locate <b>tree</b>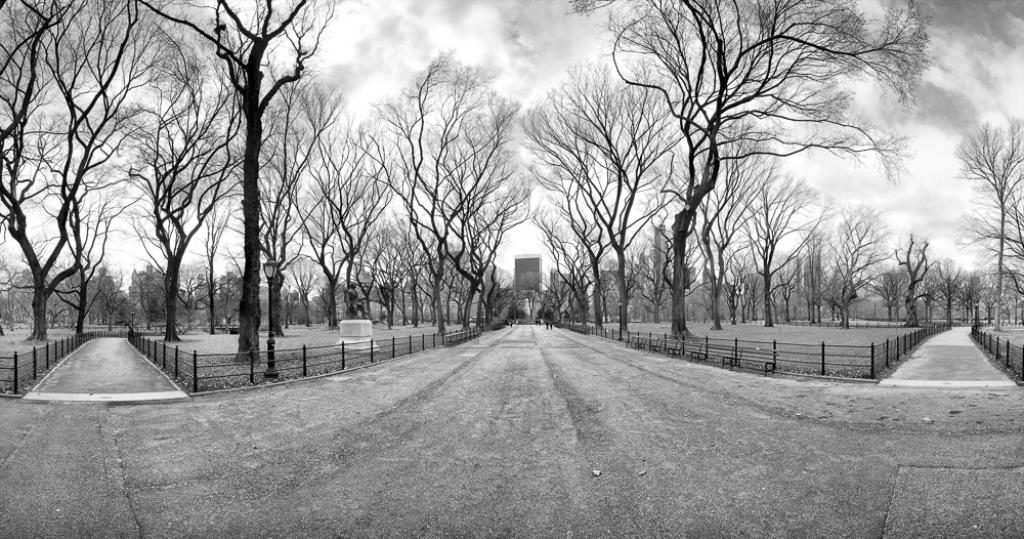
[x1=527, y1=9, x2=921, y2=359]
